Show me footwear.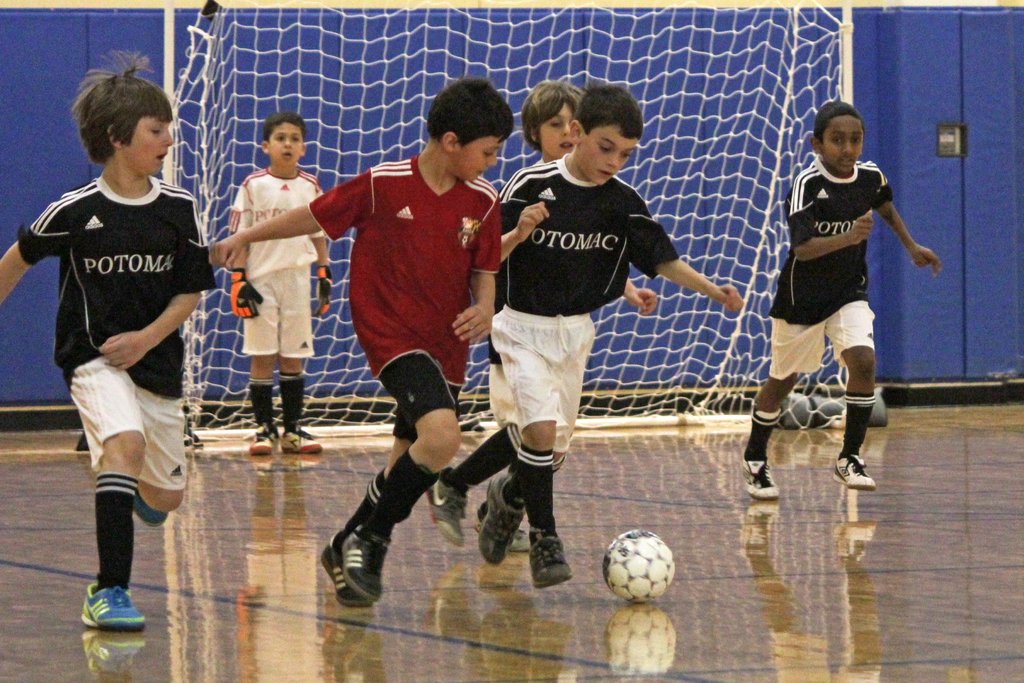
footwear is here: (79, 581, 145, 635).
